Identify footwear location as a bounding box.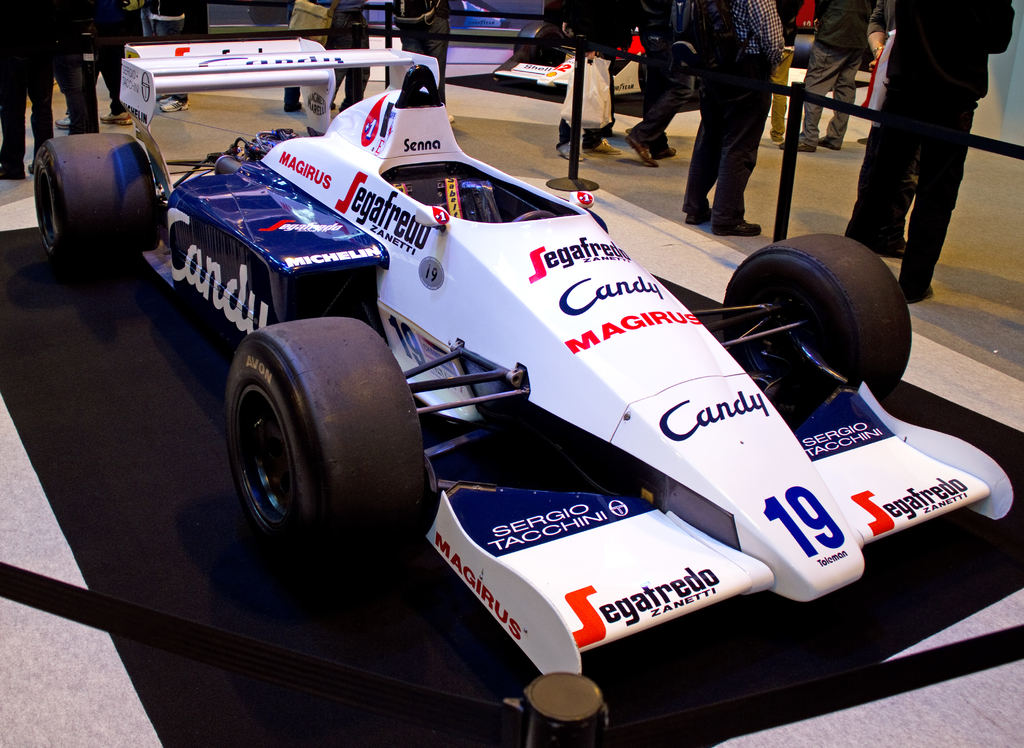
bbox=[820, 131, 842, 151].
